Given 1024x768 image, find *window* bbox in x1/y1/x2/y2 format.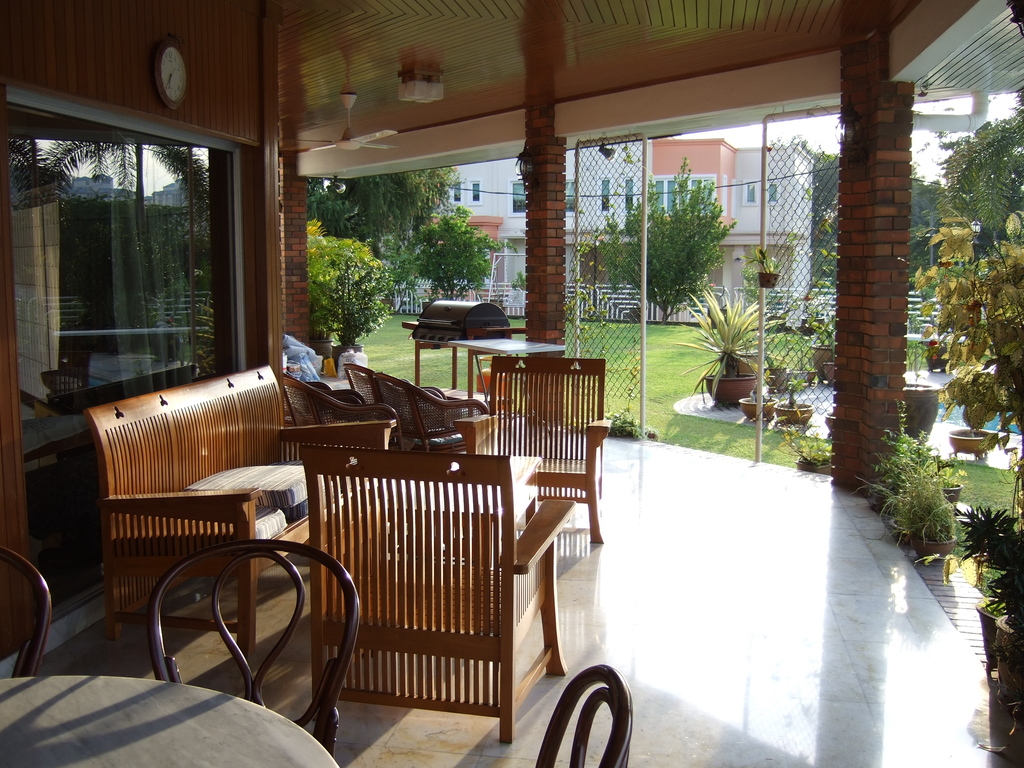
655/172/684/225.
